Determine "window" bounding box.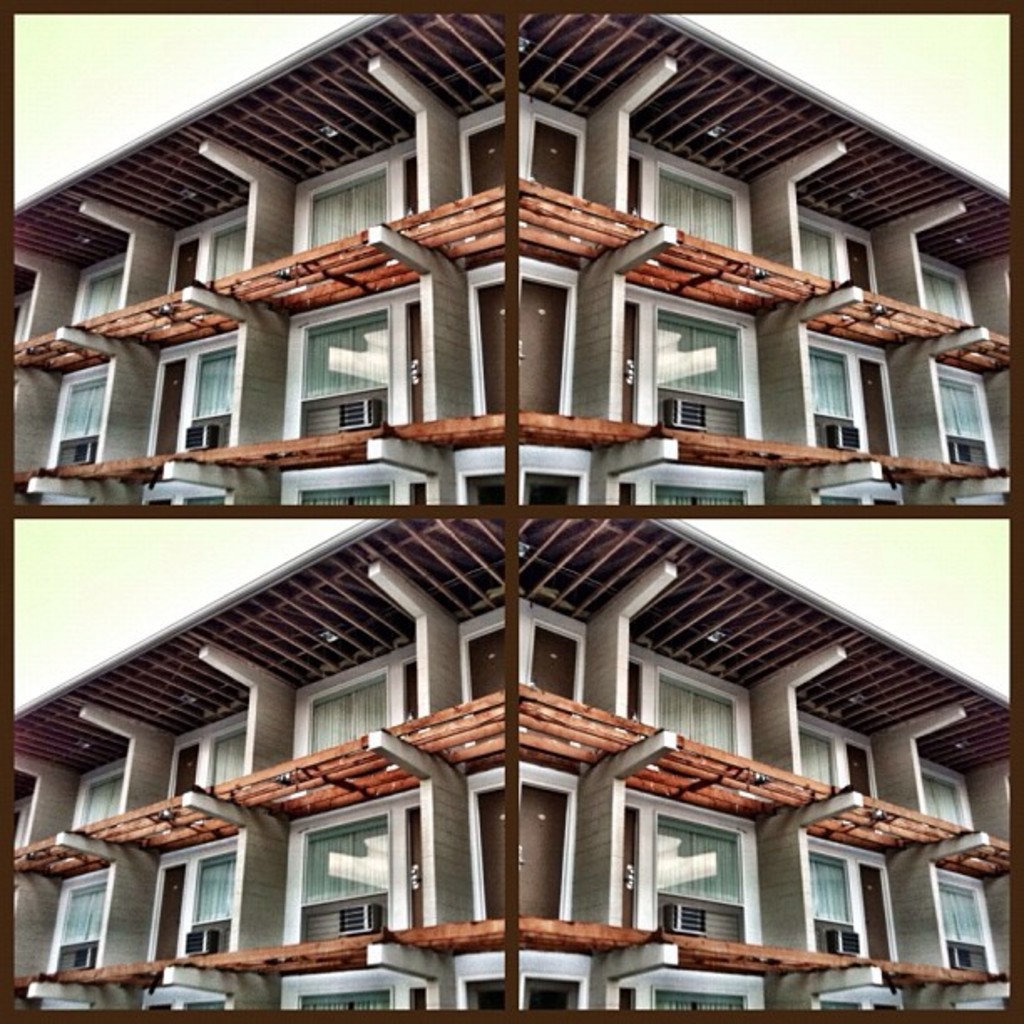
Determined: region(932, 366, 982, 470).
